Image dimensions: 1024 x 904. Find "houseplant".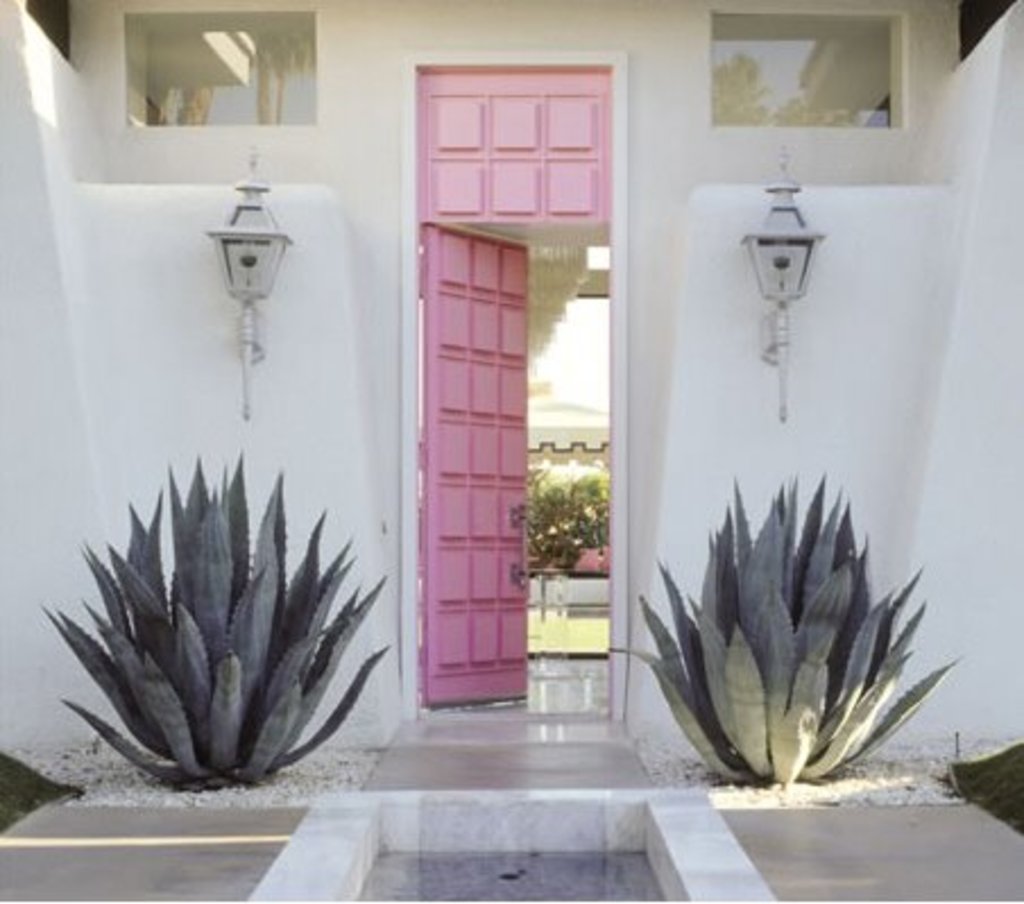
bbox(634, 483, 970, 845).
